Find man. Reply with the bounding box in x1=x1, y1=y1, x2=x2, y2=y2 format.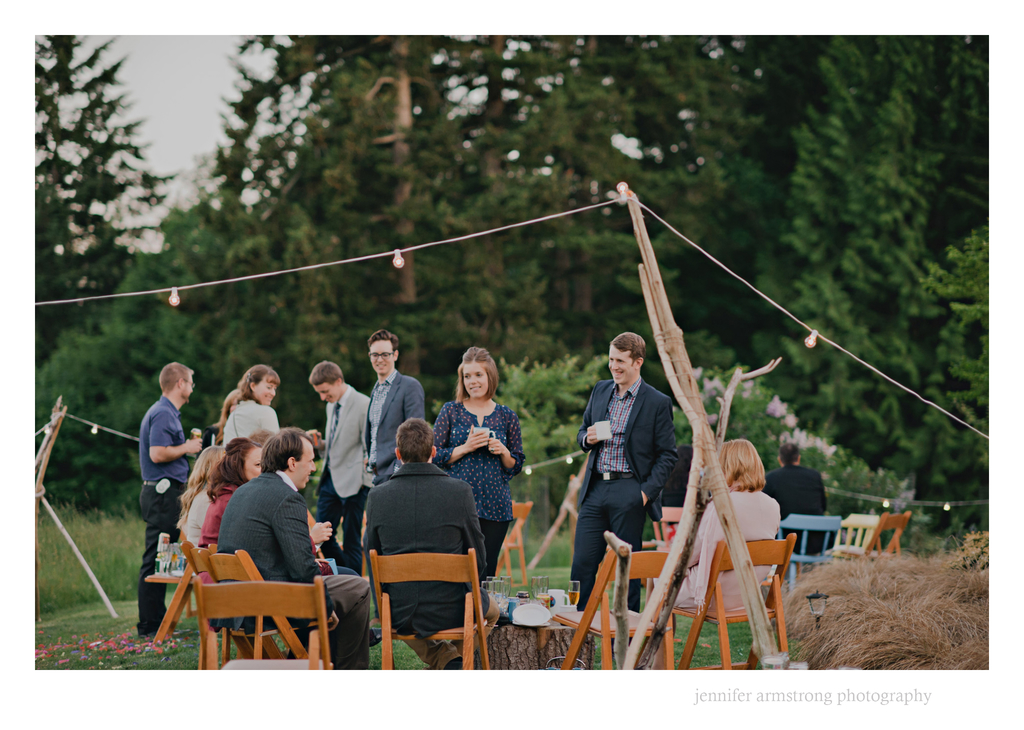
x1=356, y1=413, x2=486, y2=669.
